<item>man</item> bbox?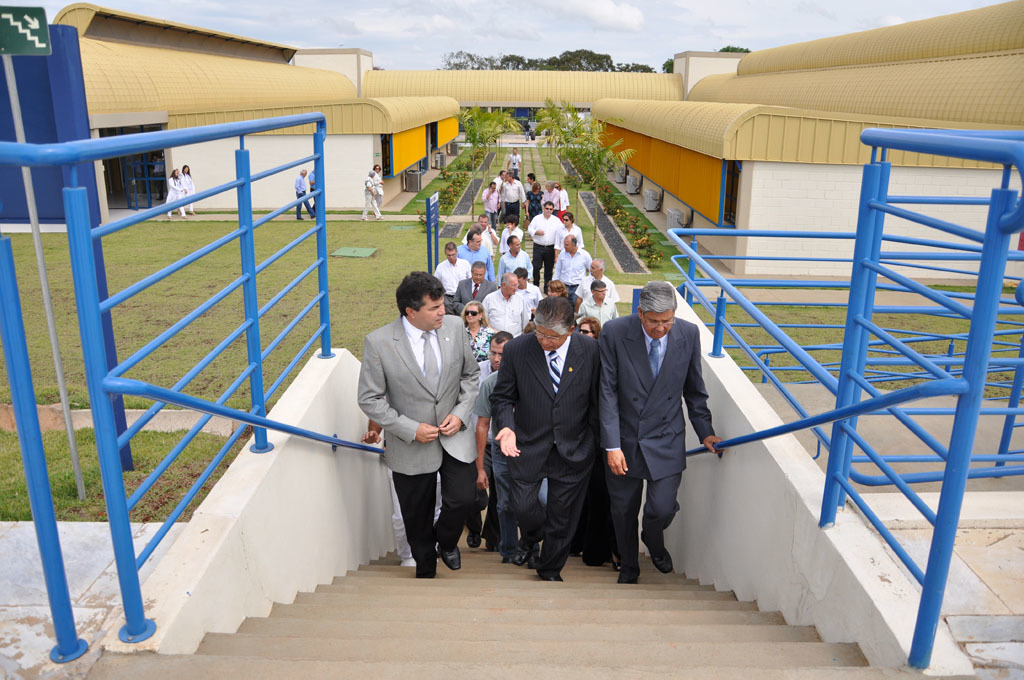
(x1=470, y1=220, x2=485, y2=271)
